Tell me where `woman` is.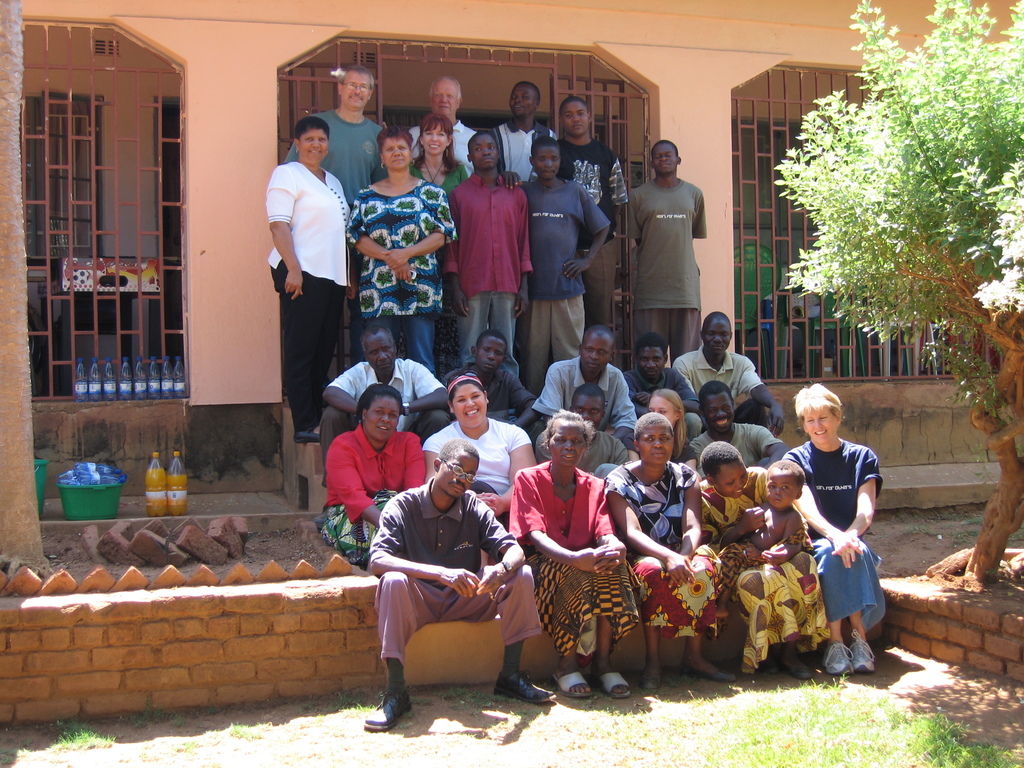
`woman` is at bbox(608, 410, 724, 683).
